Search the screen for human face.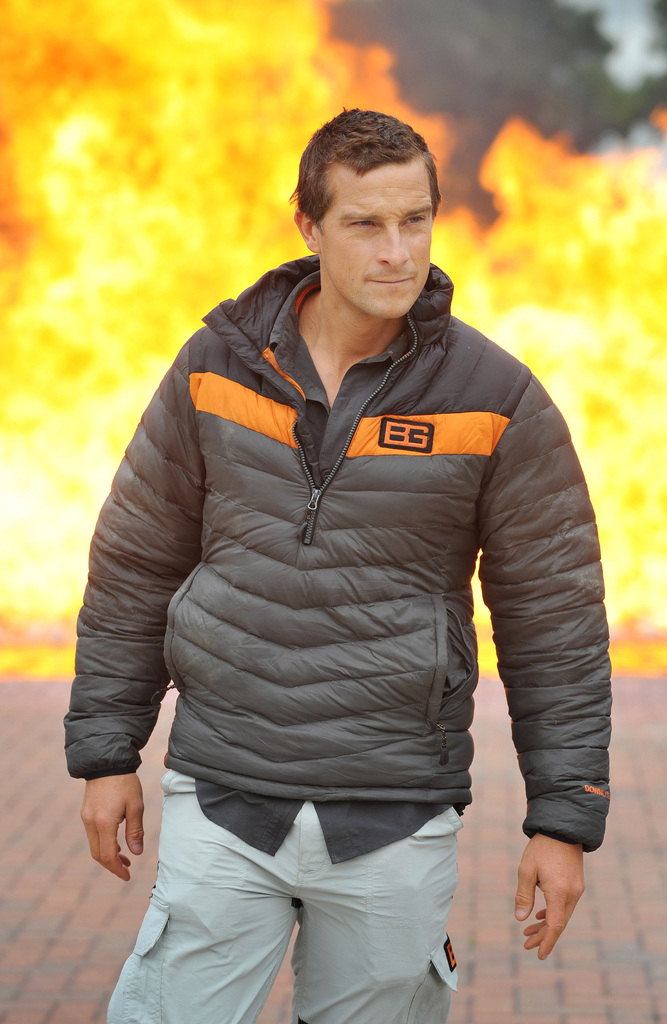
Found at rect(321, 152, 431, 325).
